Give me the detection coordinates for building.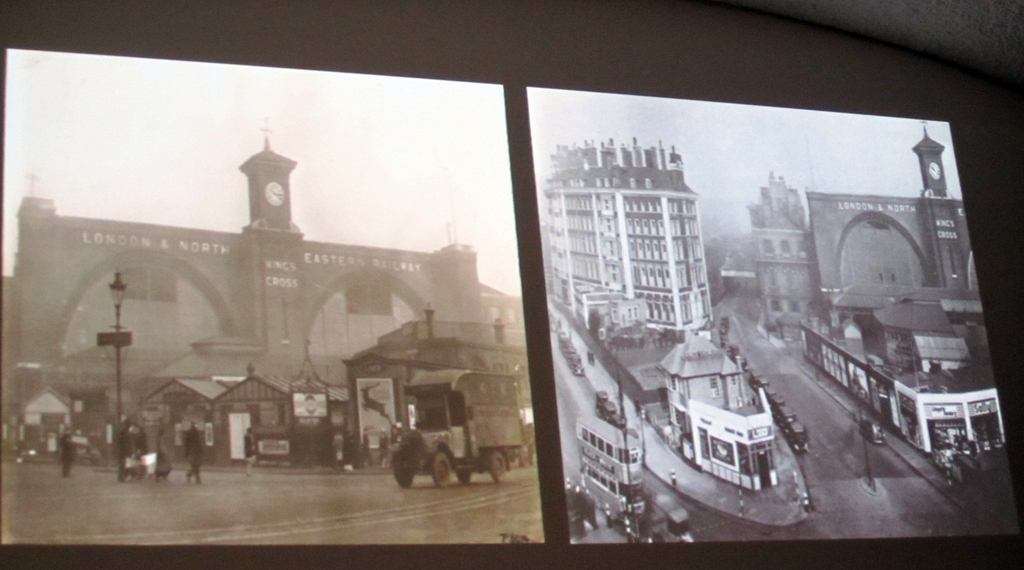
{"x1": 752, "y1": 164, "x2": 821, "y2": 326}.
